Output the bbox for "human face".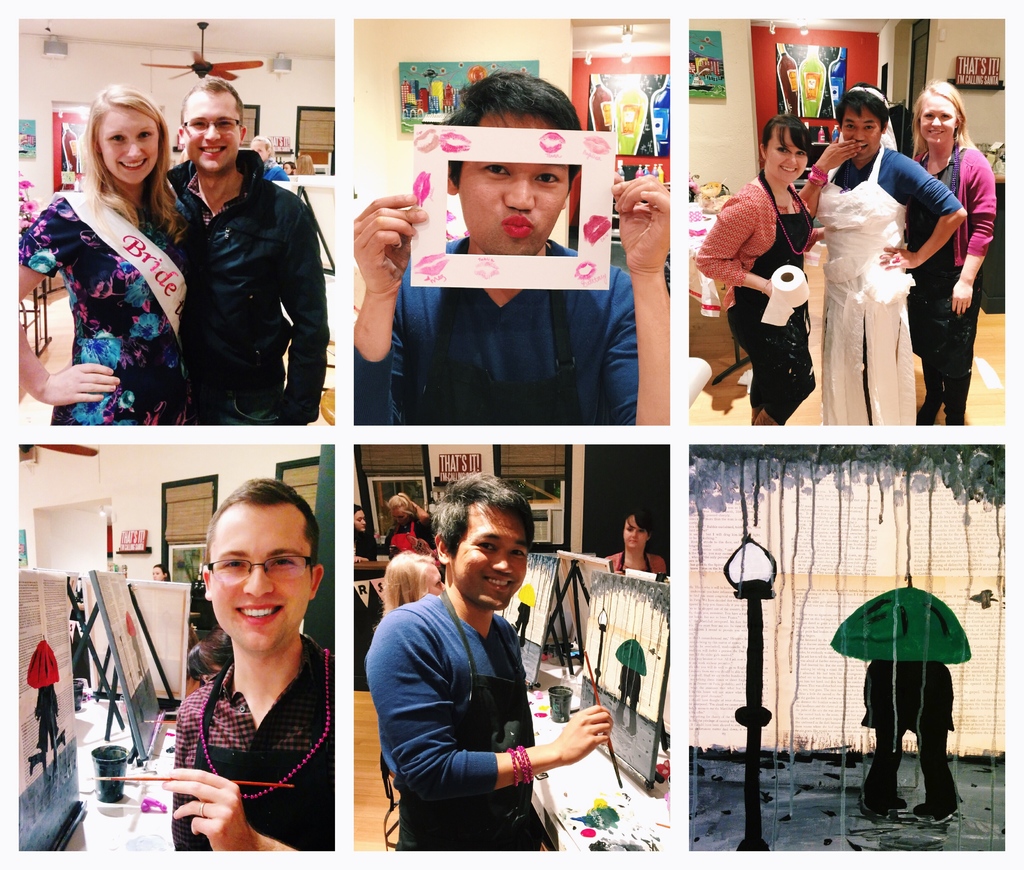
<box>770,120,810,186</box>.
